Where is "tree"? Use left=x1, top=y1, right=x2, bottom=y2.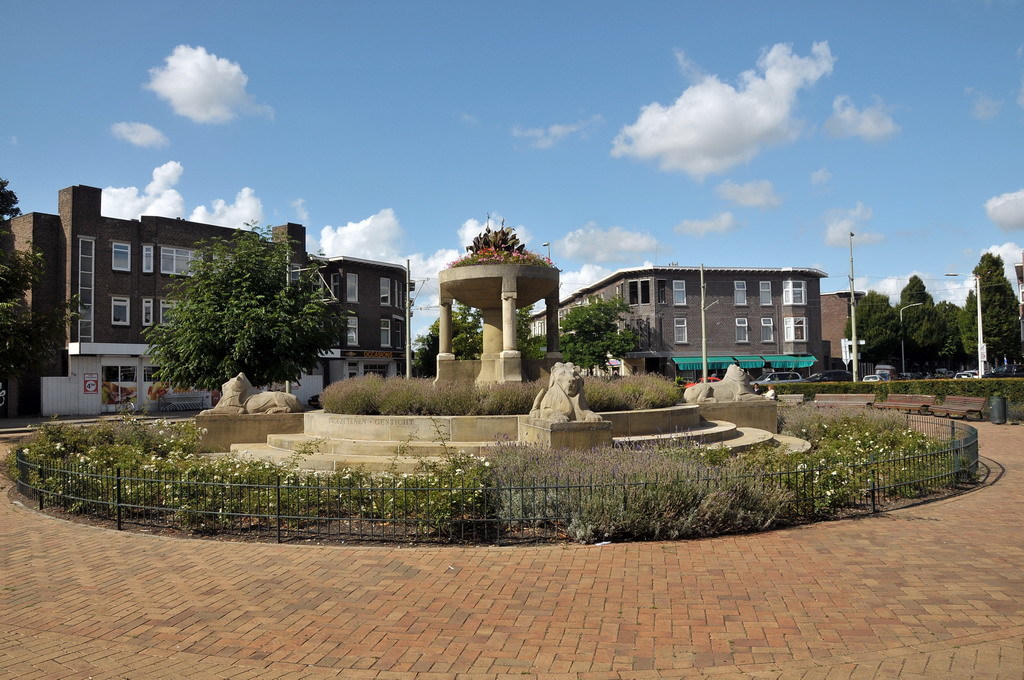
left=959, top=254, right=1023, bottom=376.
